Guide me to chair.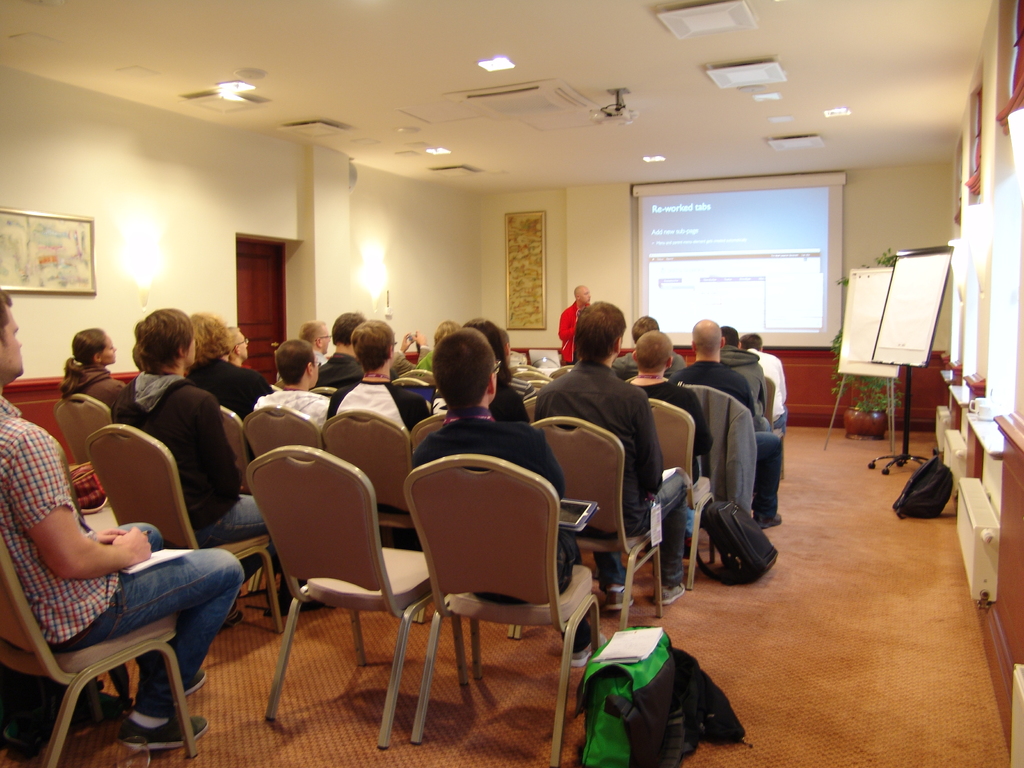
Guidance: pyautogui.locateOnScreen(76, 424, 288, 634).
